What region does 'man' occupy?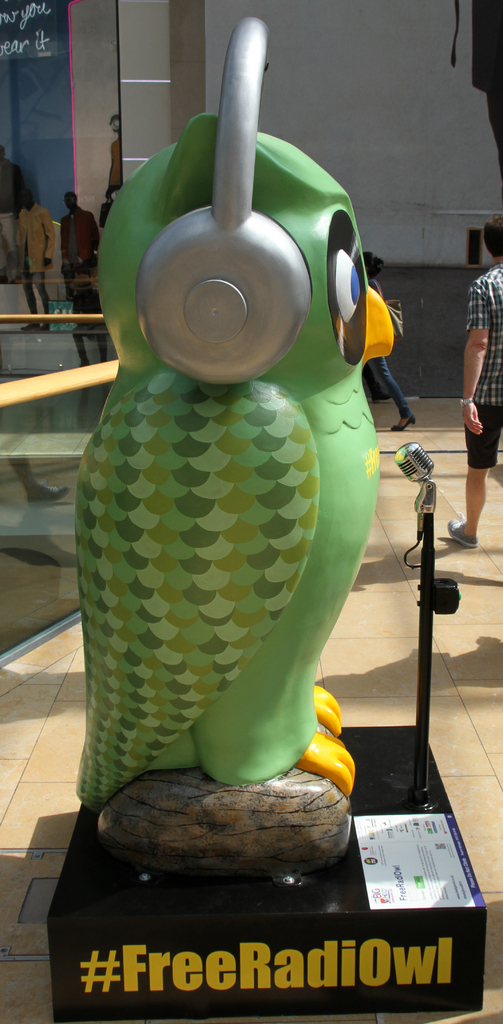
l=56, t=188, r=102, b=307.
